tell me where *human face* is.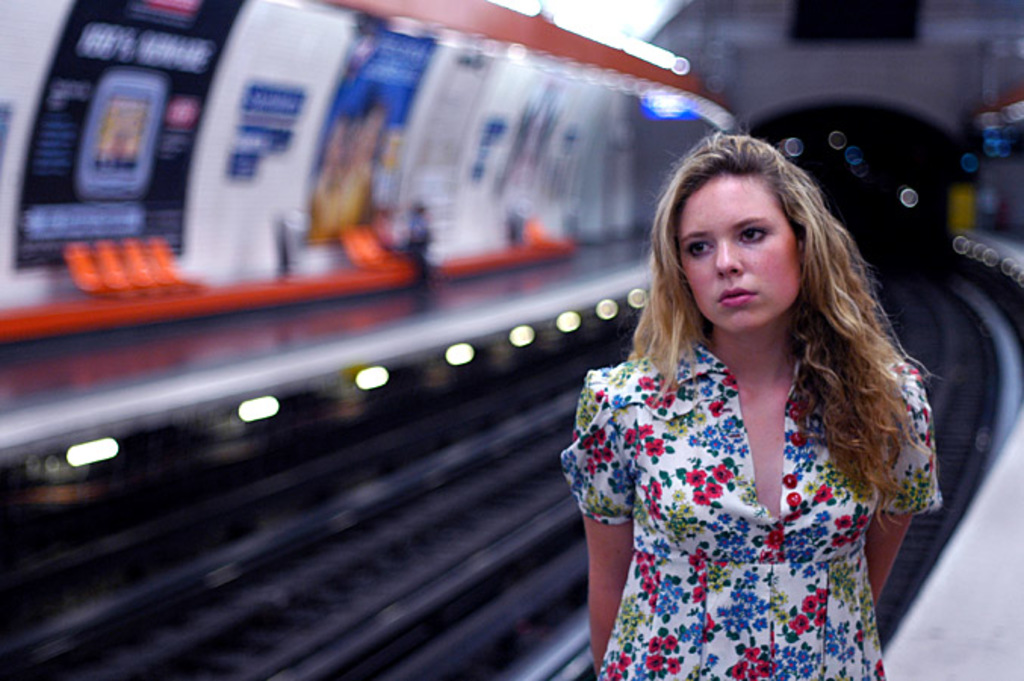
*human face* is at box(679, 177, 800, 336).
